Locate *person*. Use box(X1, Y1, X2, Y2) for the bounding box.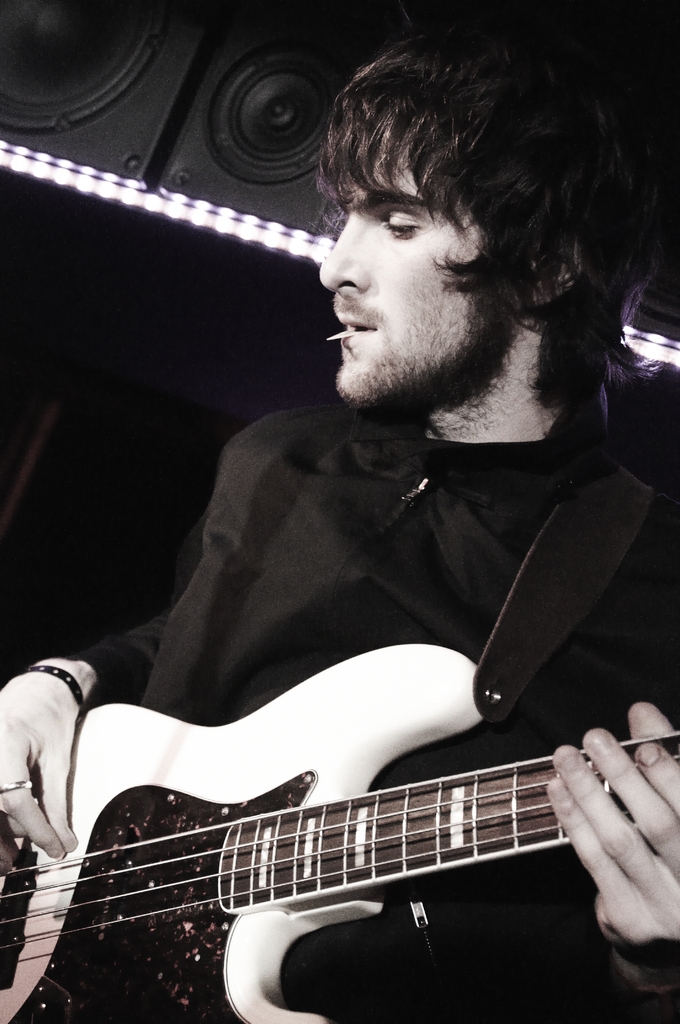
box(0, 22, 679, 1023).
